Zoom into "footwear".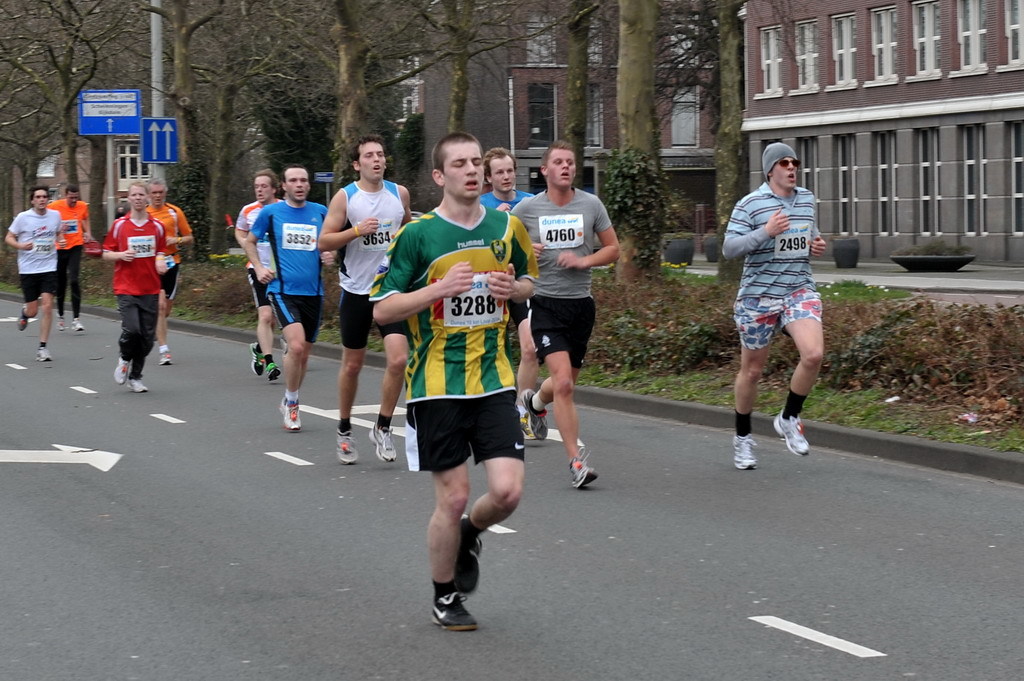
Zoom target: <bbox>110, 360, 126, 388</bbox>.
